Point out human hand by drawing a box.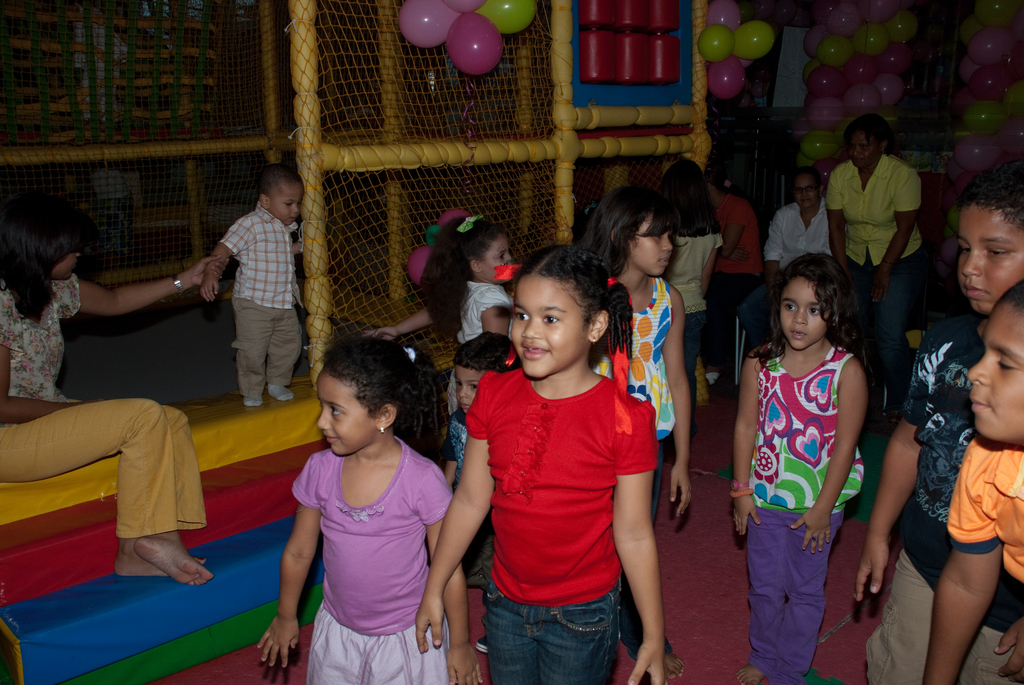
443, 644, 485, 684.
